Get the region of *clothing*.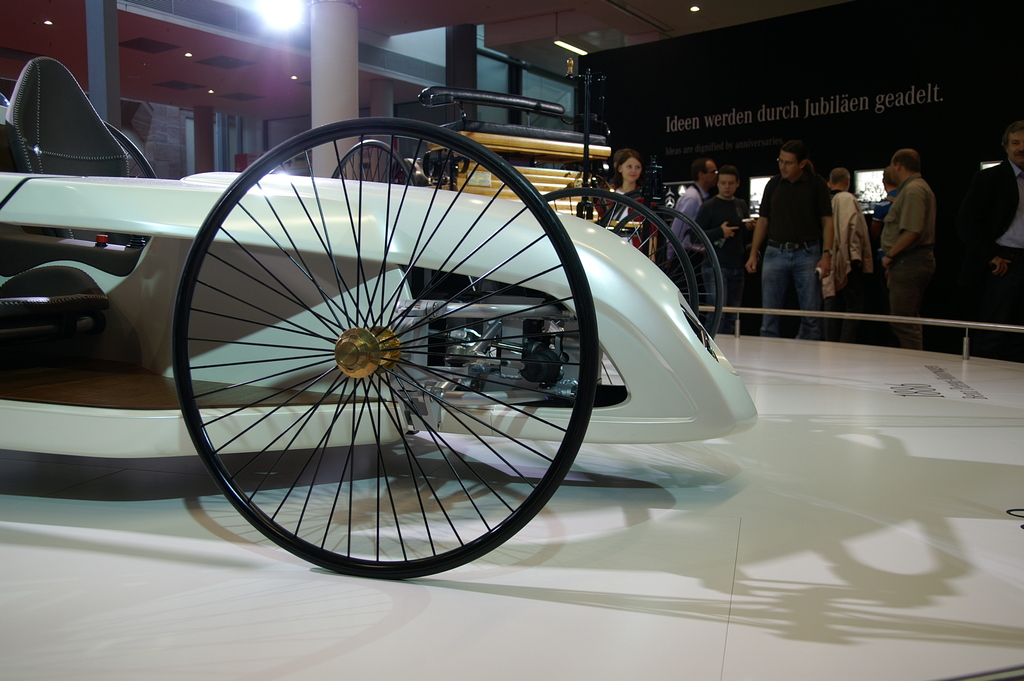
[707, 263, 742, 306].
